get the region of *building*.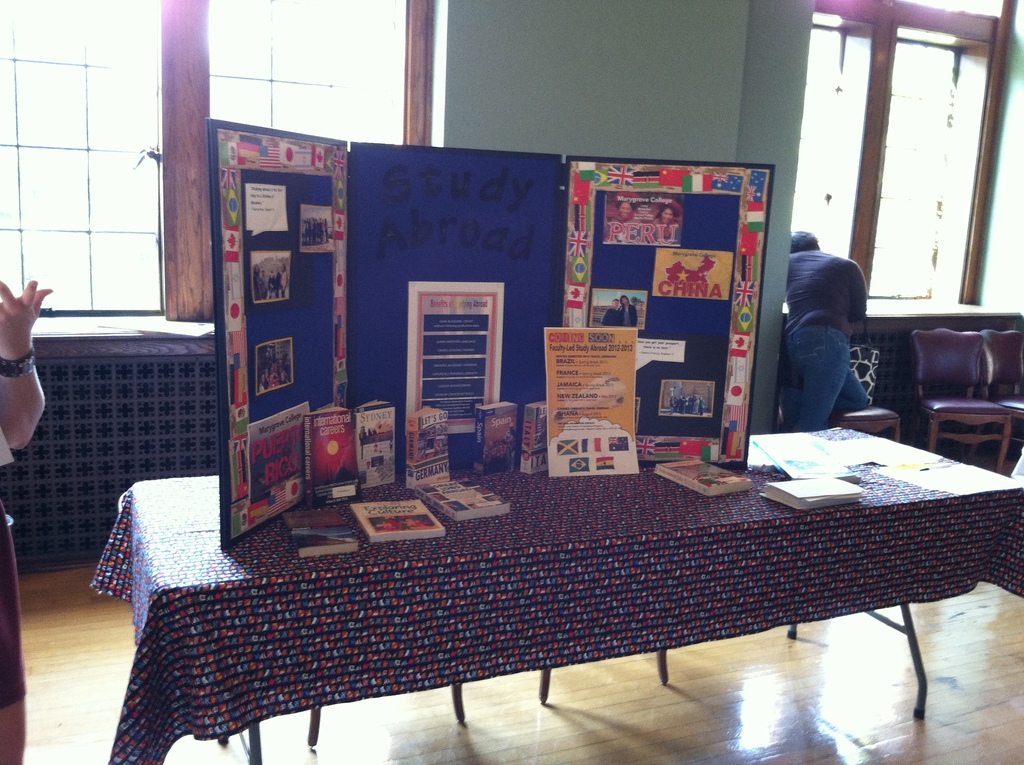
bbox=[0, 0, 1023, 764].
